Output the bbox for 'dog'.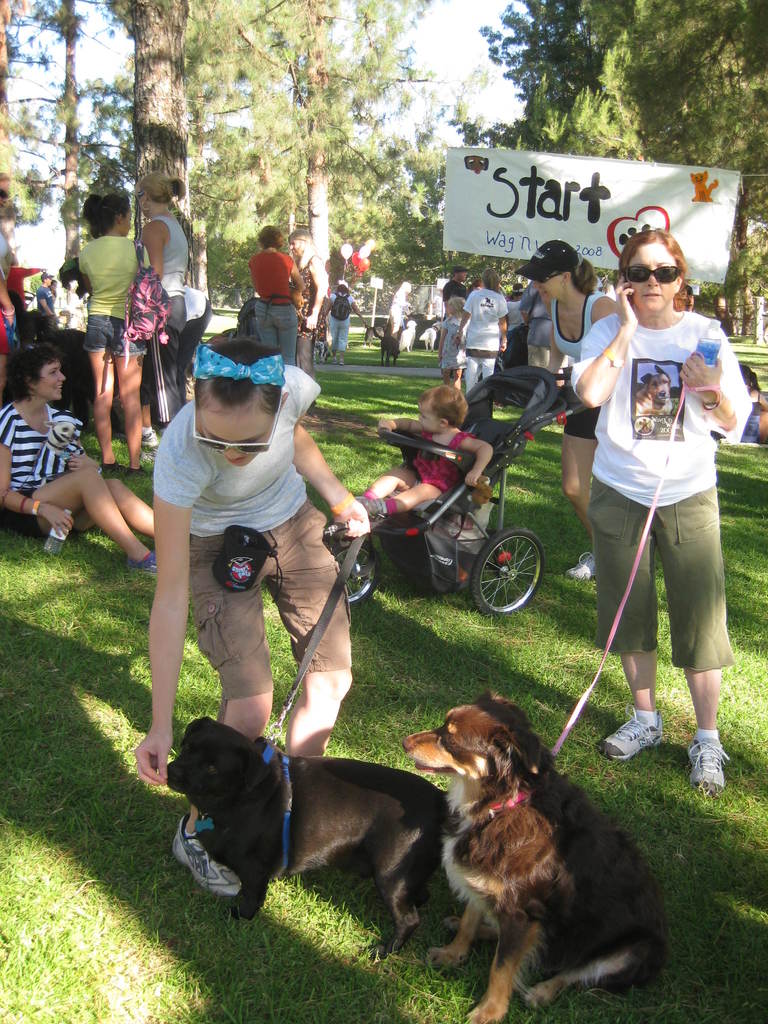
crop(415, 302, 436, 314).
